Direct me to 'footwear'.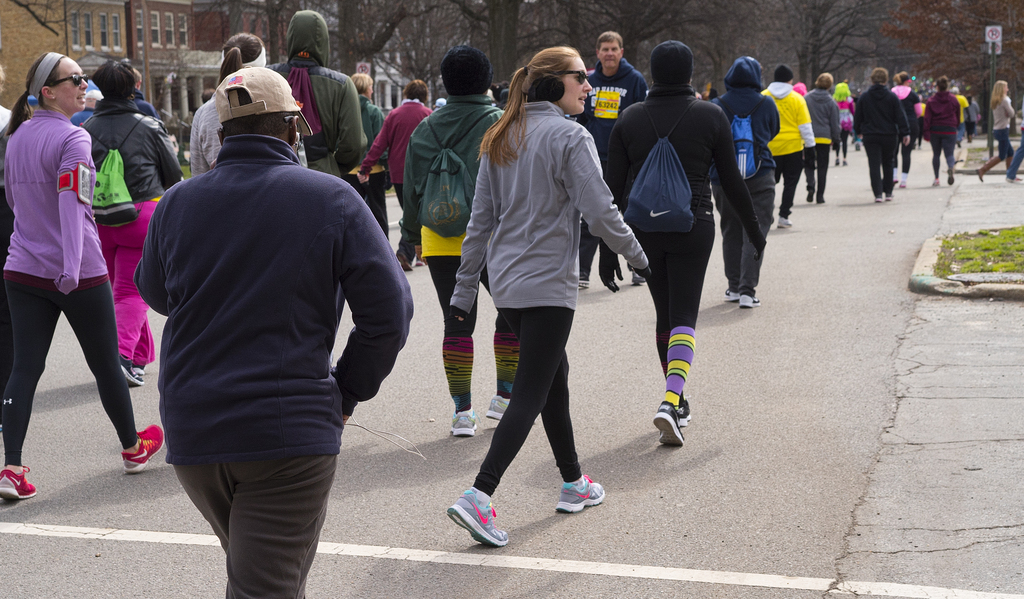
Direction: box=[1009, 173, 1023, 185].
